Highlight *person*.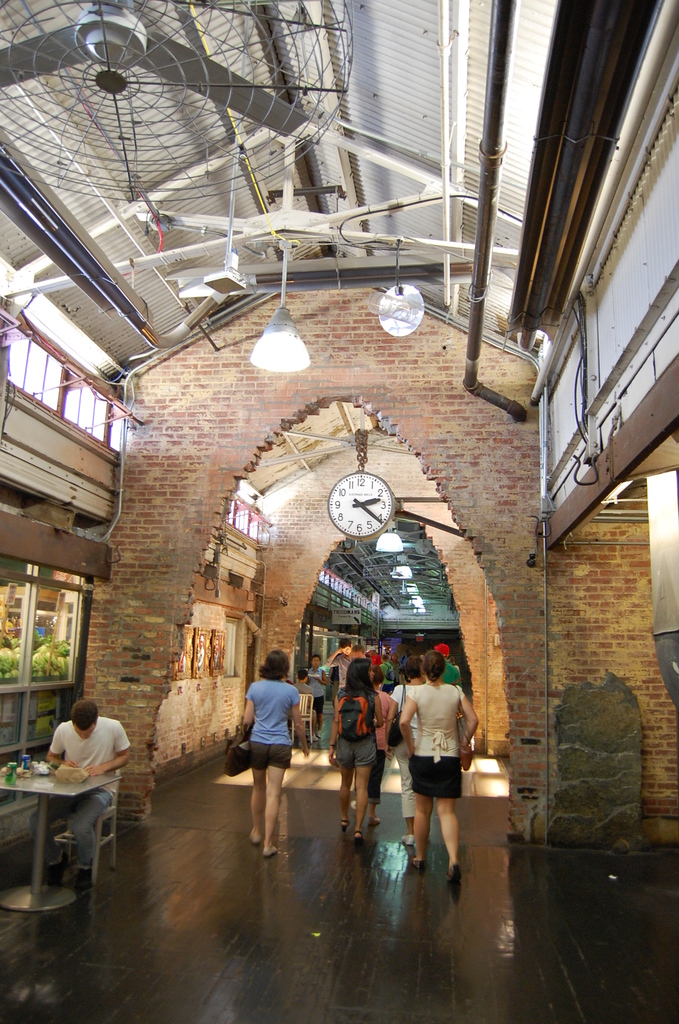
Highlighted region: [238,644,304,856].
